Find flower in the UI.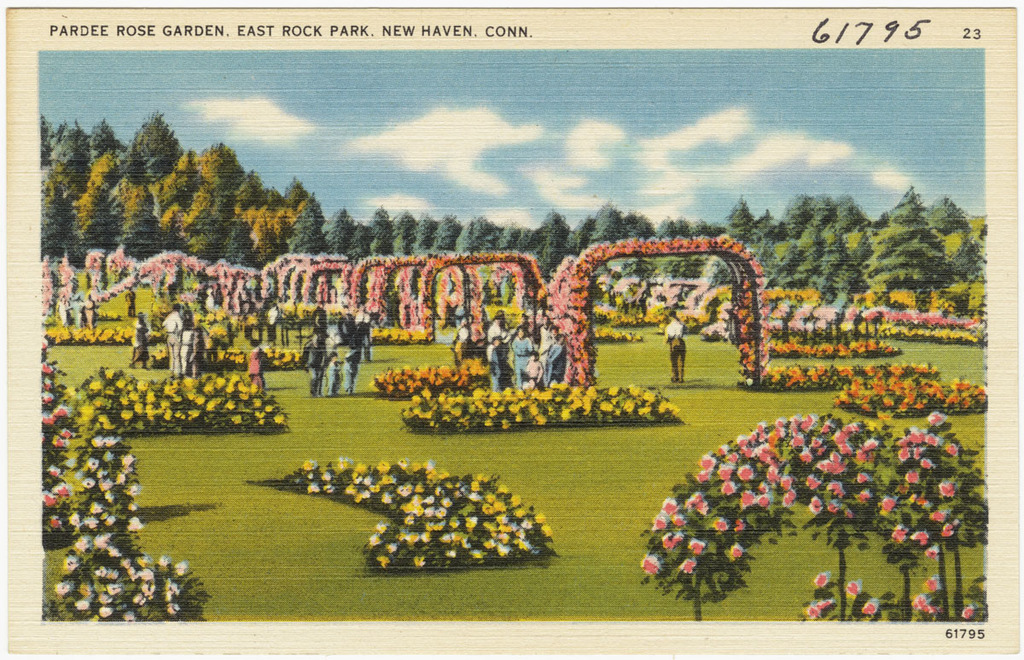
UI element at box=[812, 570, 828, 587].
